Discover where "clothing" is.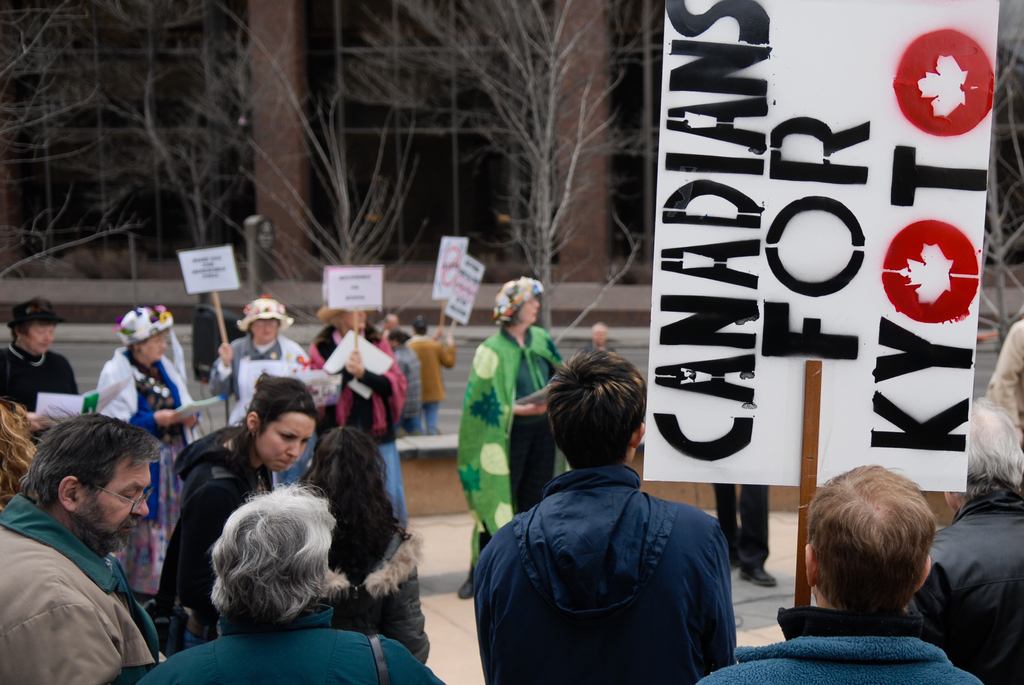
Discovered at (left=0, top=338, right=77, bottom=410).
